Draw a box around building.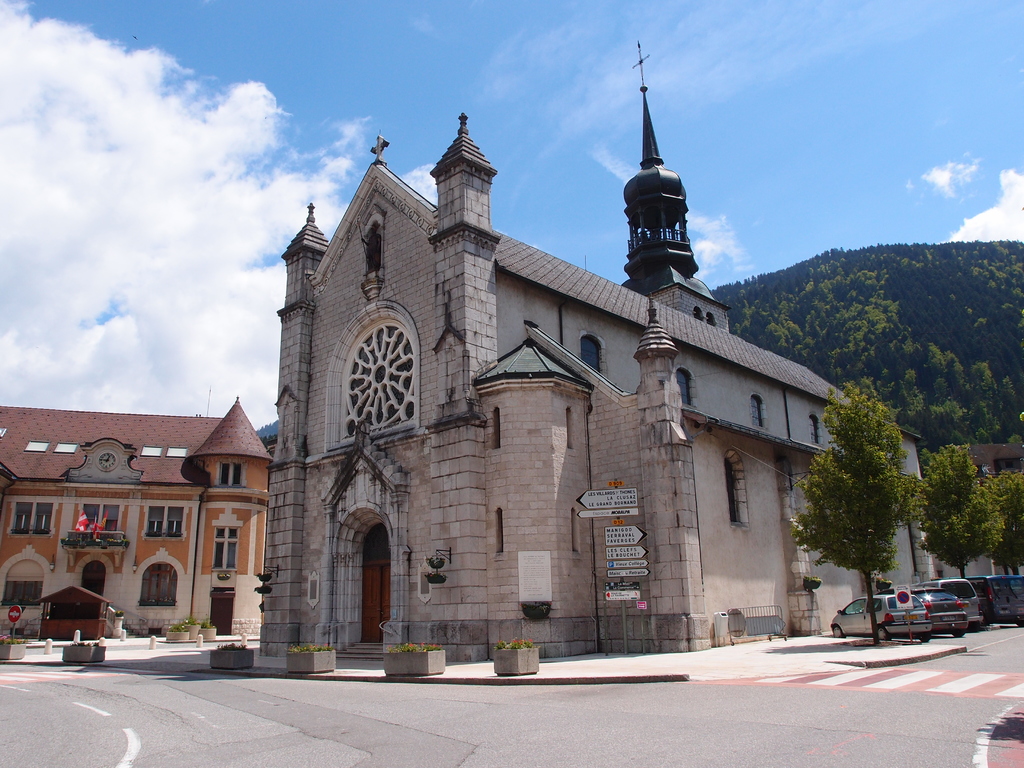
{"left": 620, "top": 39, "right": 730, "bottom": 330}.
